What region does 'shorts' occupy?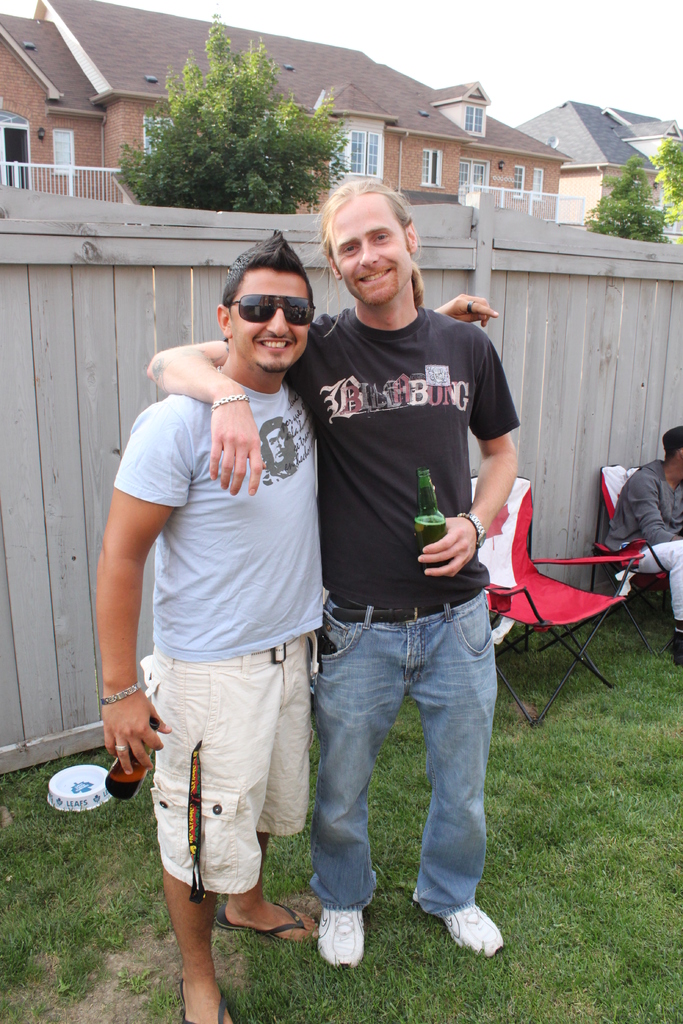
detection(152, 680, 301, 892).
